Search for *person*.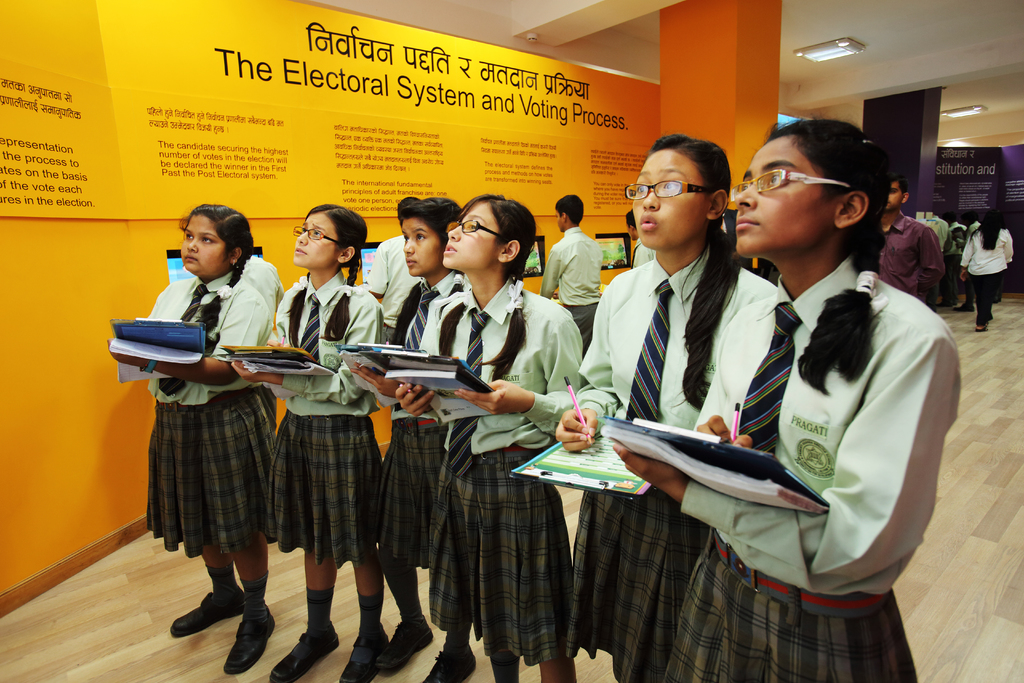
Found at 960:205:1007:334.
